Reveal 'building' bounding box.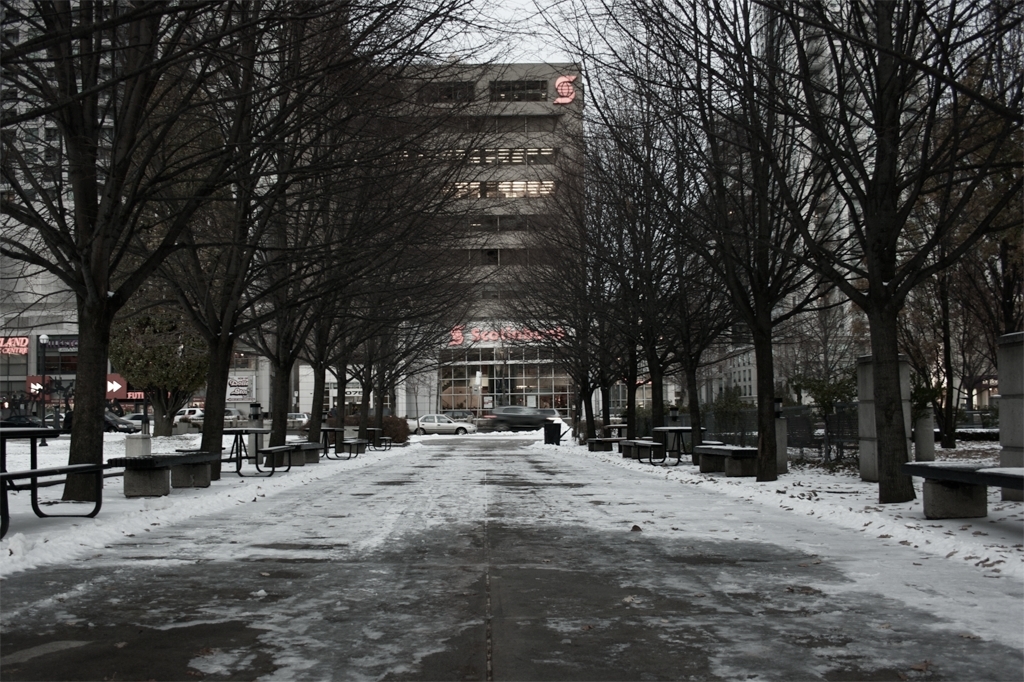
Revealed: (x1=327, y1=60, x2=583, y2=422).
